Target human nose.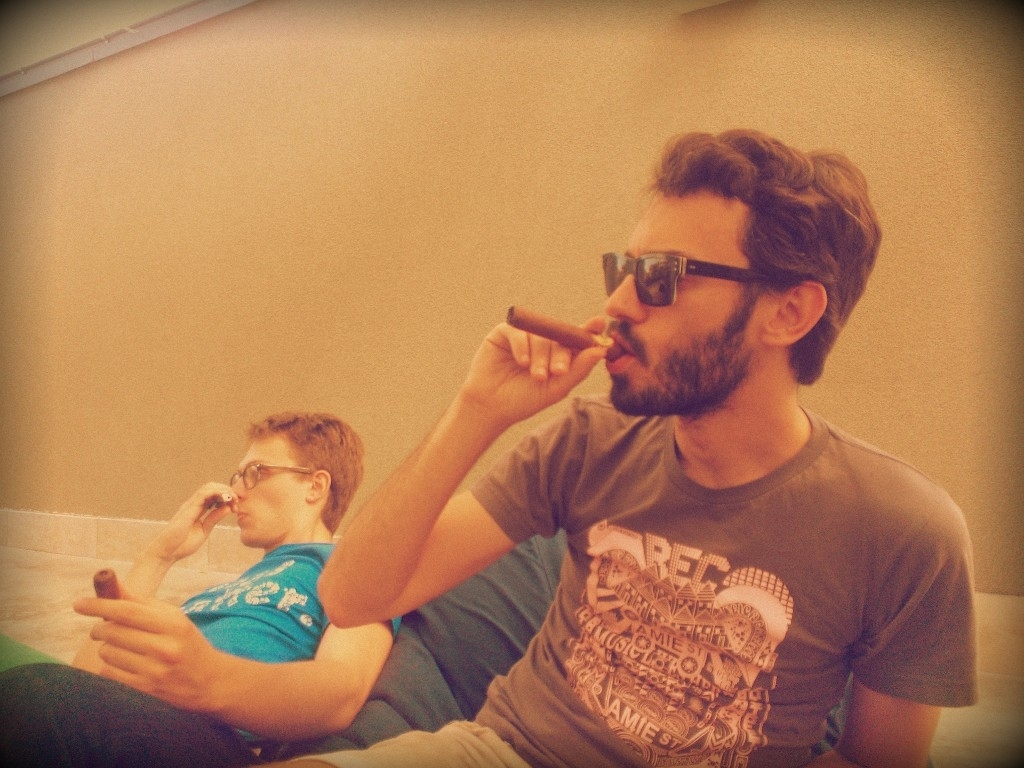
Target region: rect(602, 270, 656, 324).
